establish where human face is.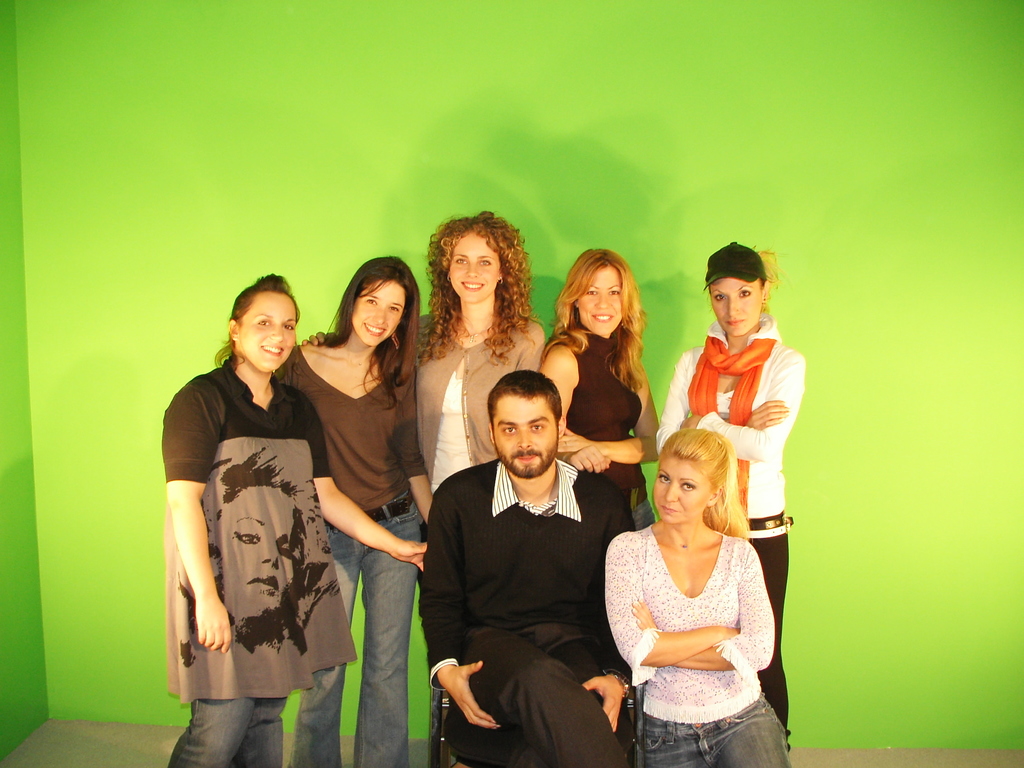
Established at BBox(653, 454, 708, 524).
